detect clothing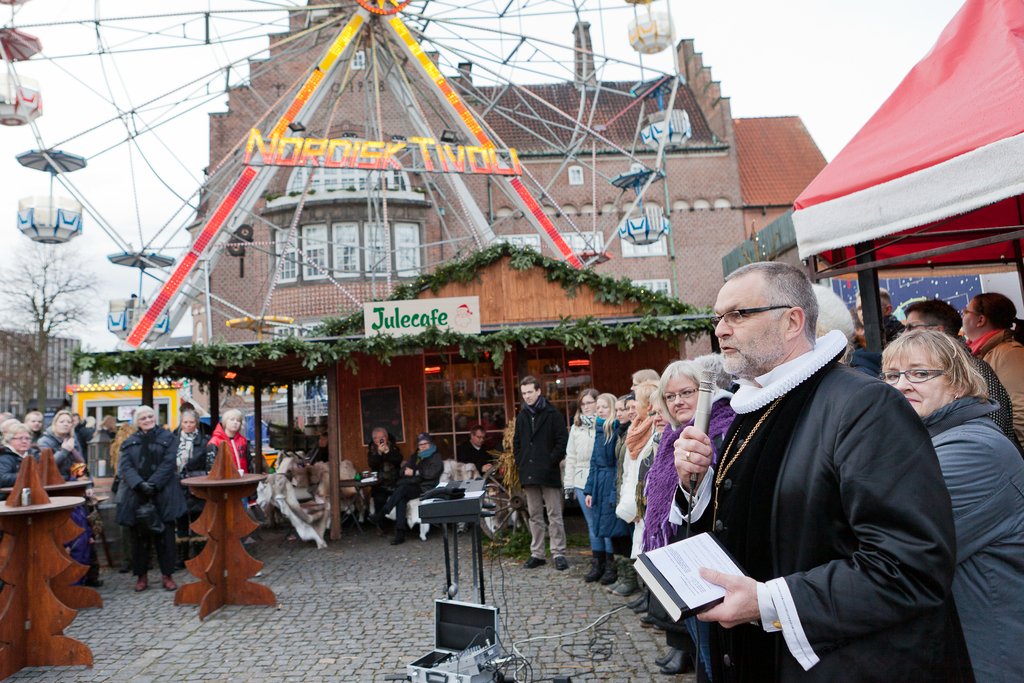
box(881, 319, 903, 353)
